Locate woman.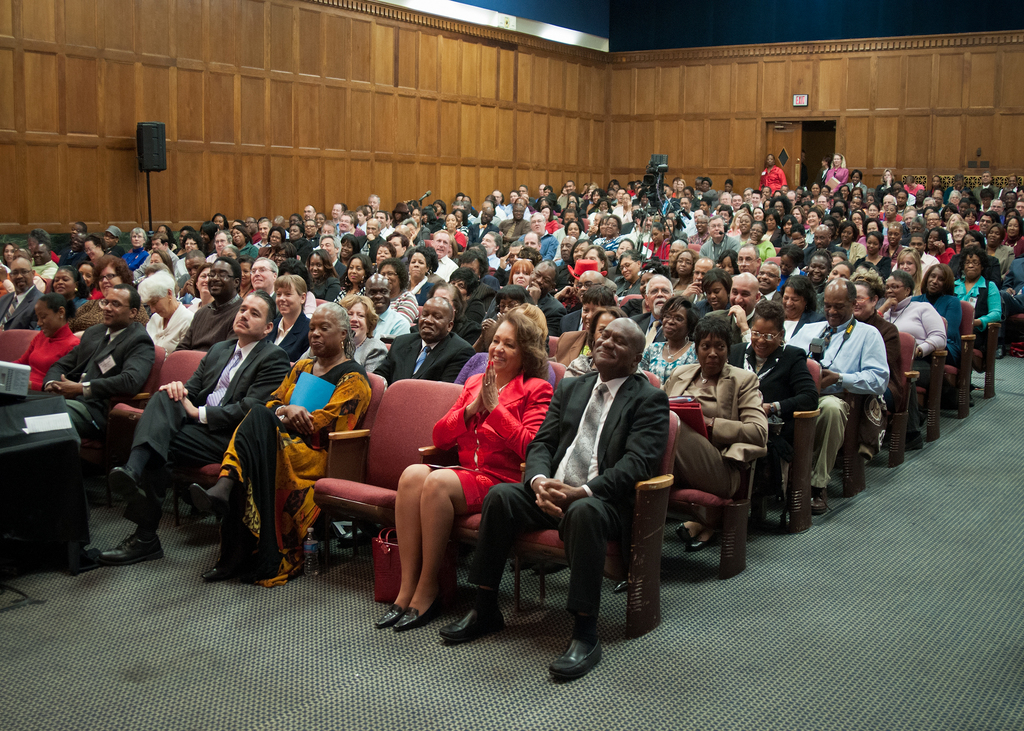
Bounding box: bbox(939, 202, 960, 227).
